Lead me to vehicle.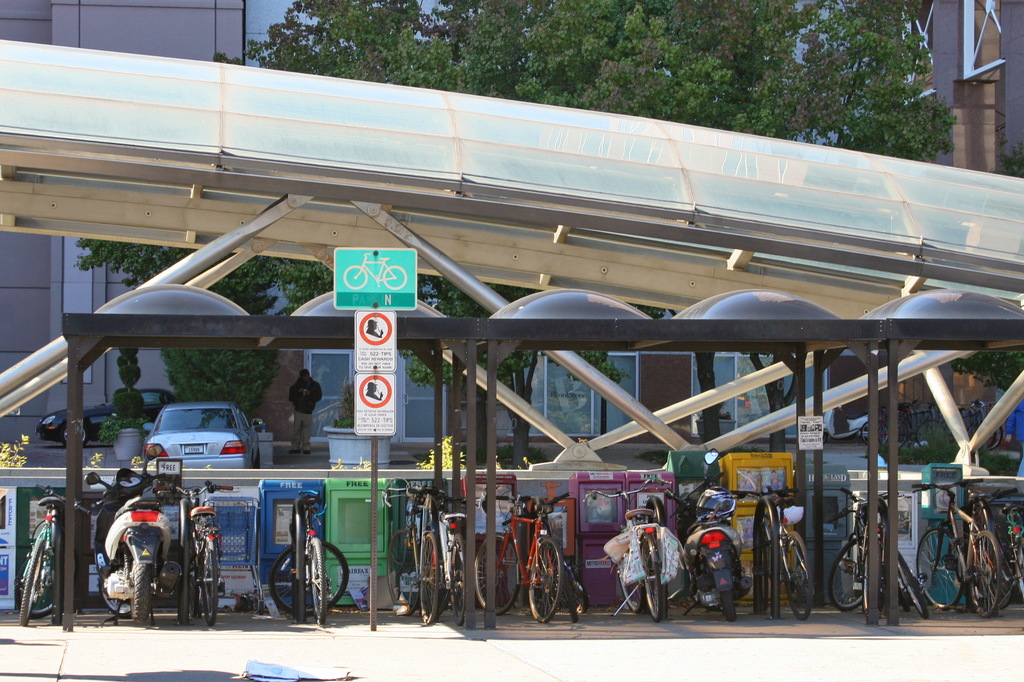
Lead to (left=947, top=404, right=1013, bottom=450).
